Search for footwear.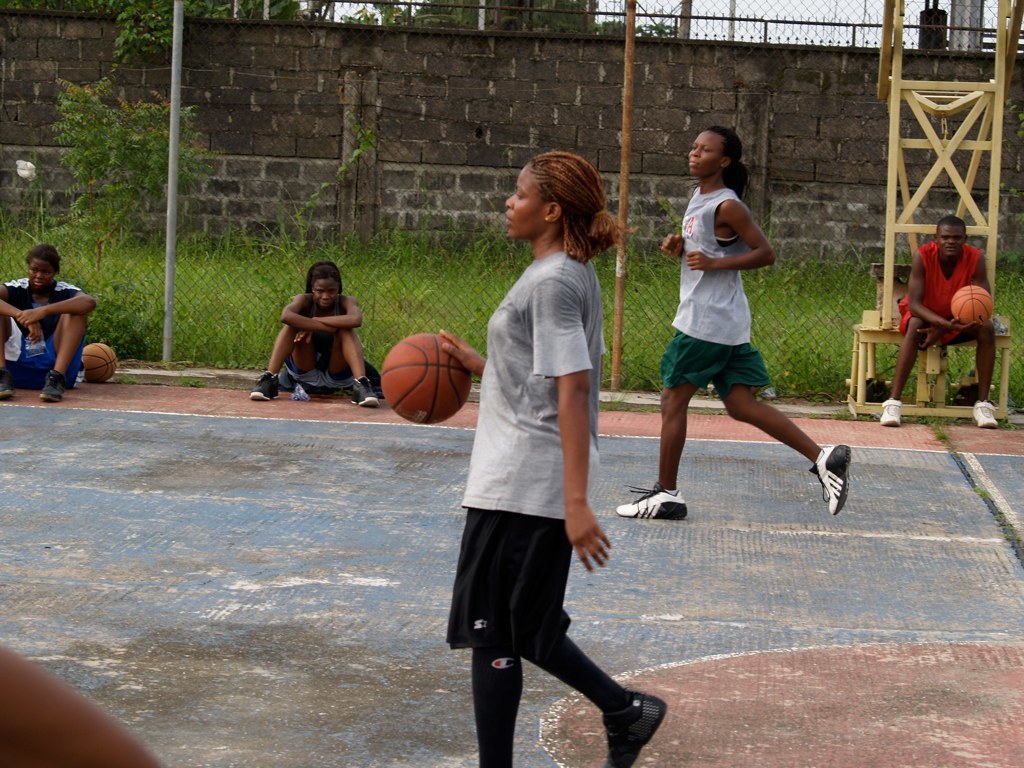
Found at (left=36, top=373, right=65, bottom=399).
